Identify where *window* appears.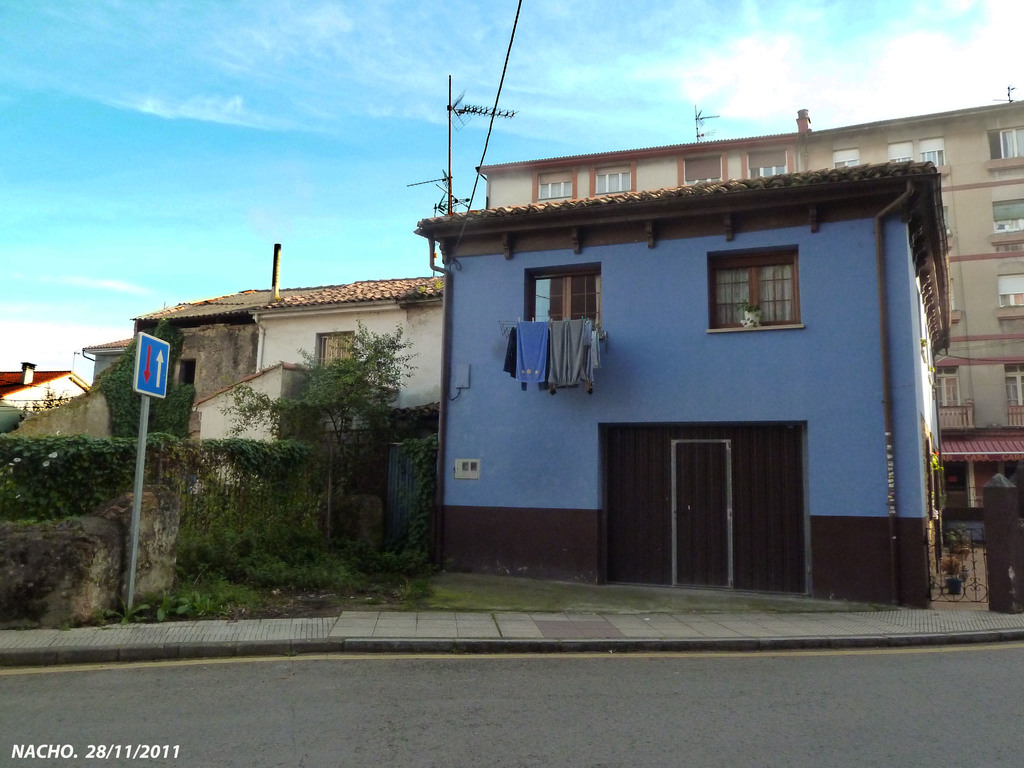
Appears at 997 270 1023 310.
